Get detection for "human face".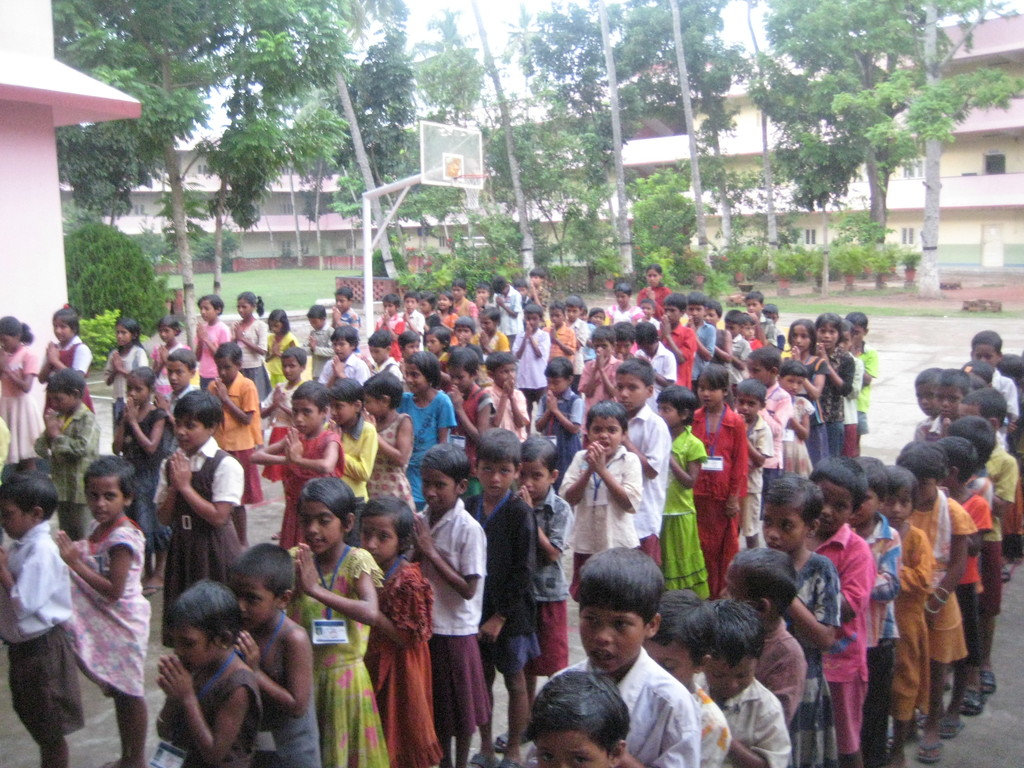
Detection: pyautogui.locateOnScreen(403, 296, 415, 314).
